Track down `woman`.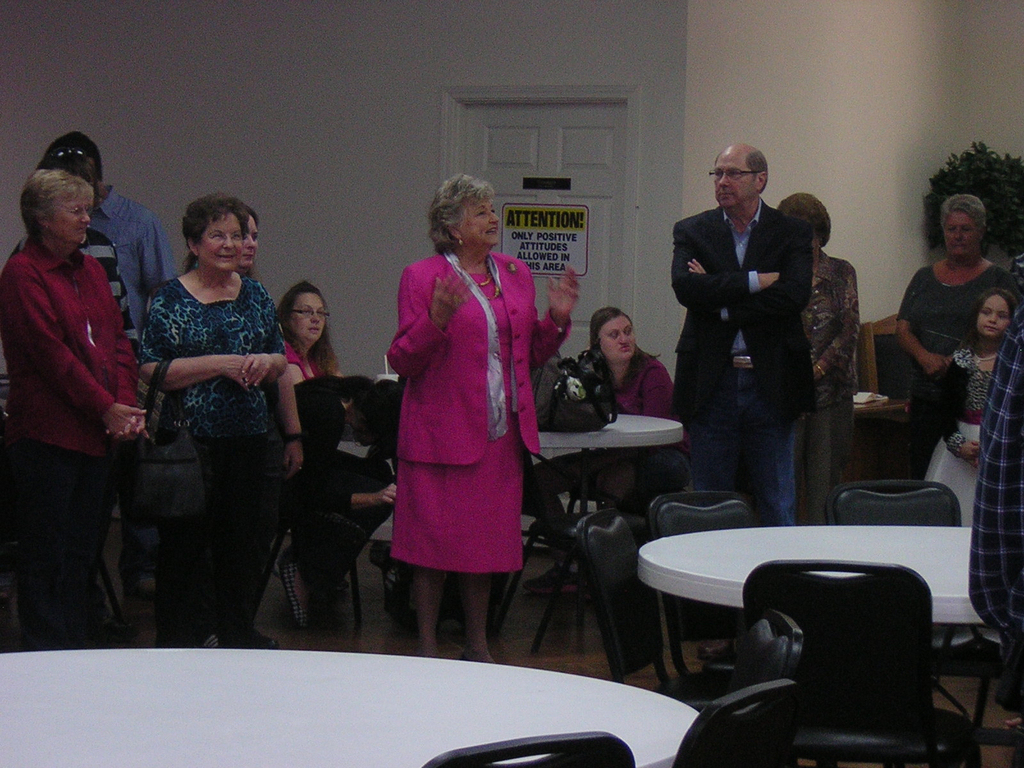
Tracked to bbox=(131, 190, 294, 664).
